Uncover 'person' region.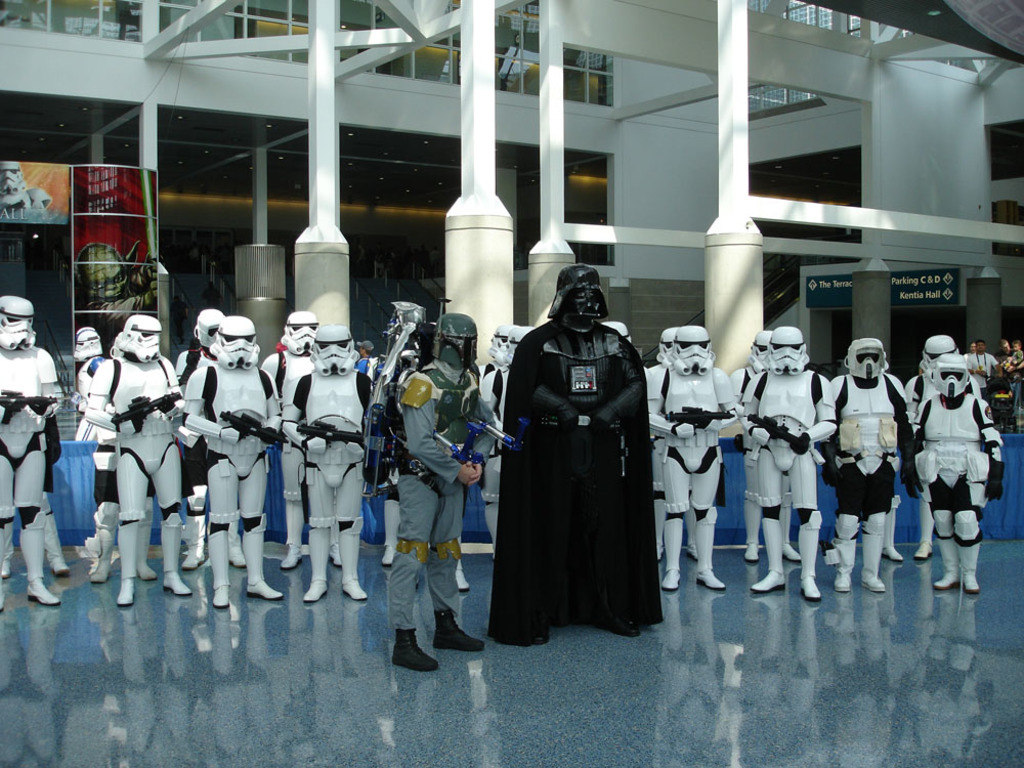
Uncovered: (left=915, top=356, right=1009, bottom=594).
